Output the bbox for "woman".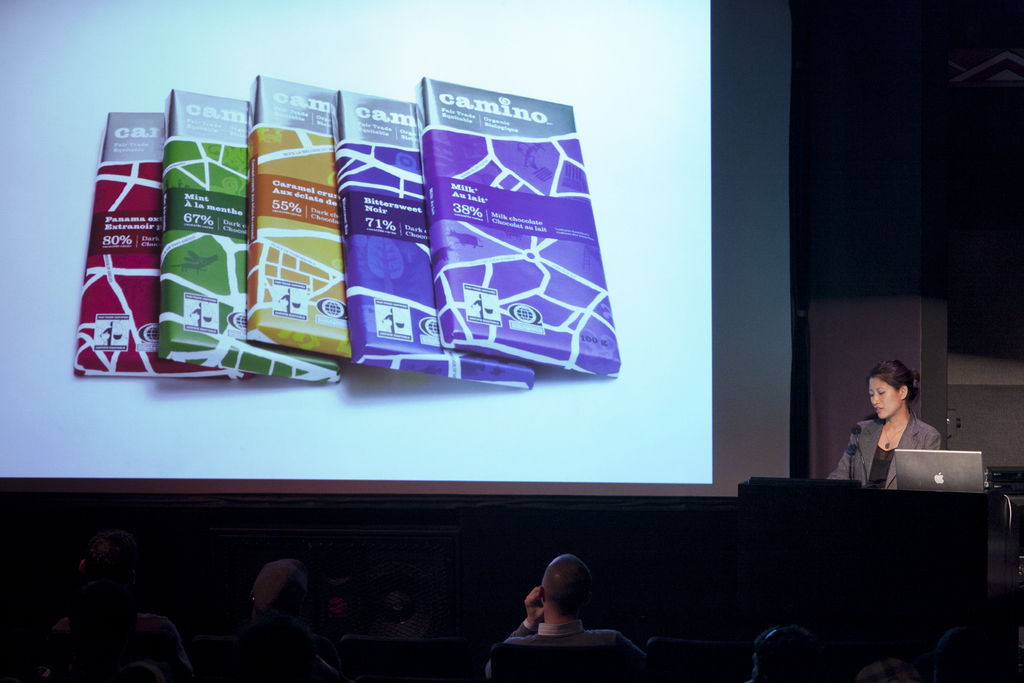
rect(816, 359, 947, 504).
